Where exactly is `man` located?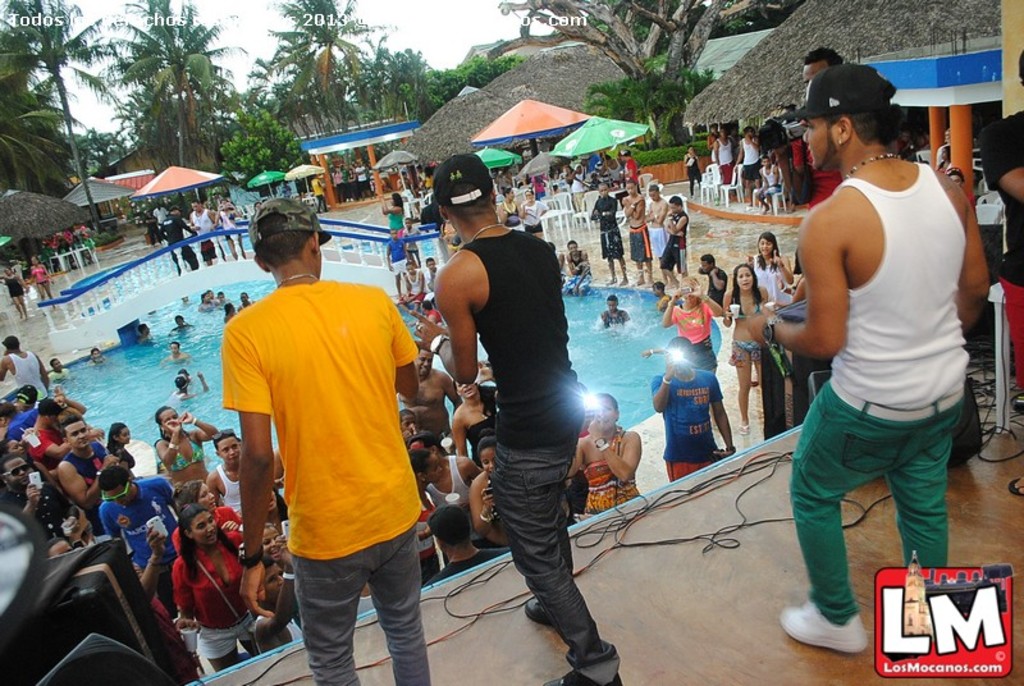
Its bounding box is bbox=(0, 454, 90, 543).
